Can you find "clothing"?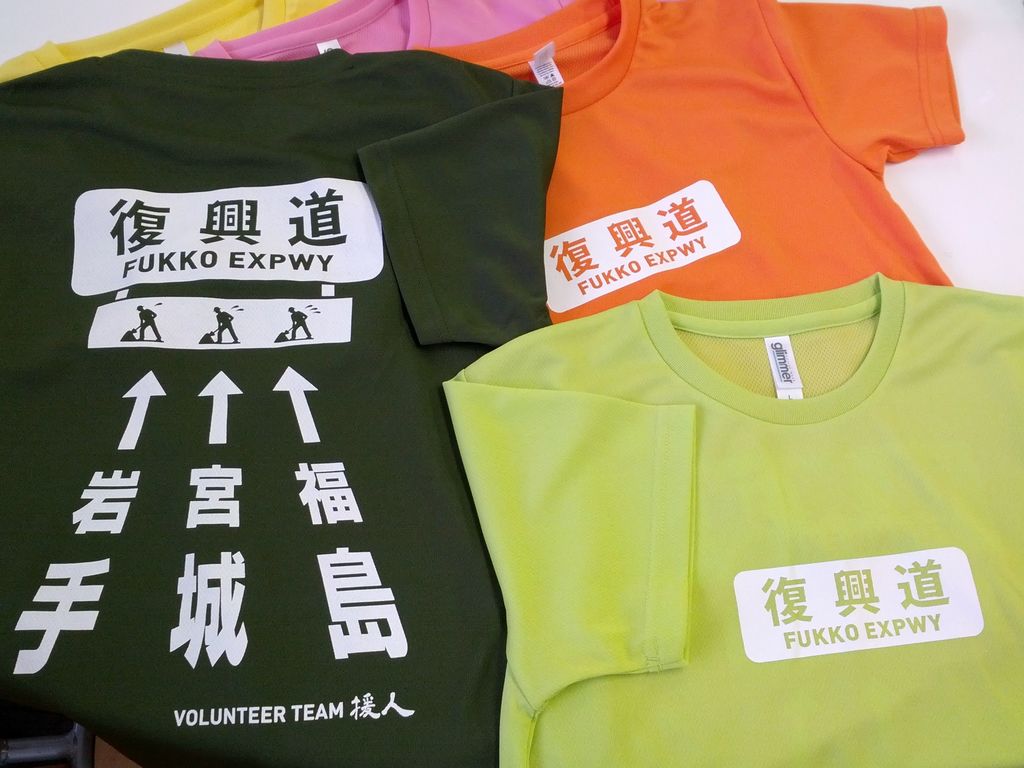
Yes, bounding box: box(0, 40, 550, 767).
